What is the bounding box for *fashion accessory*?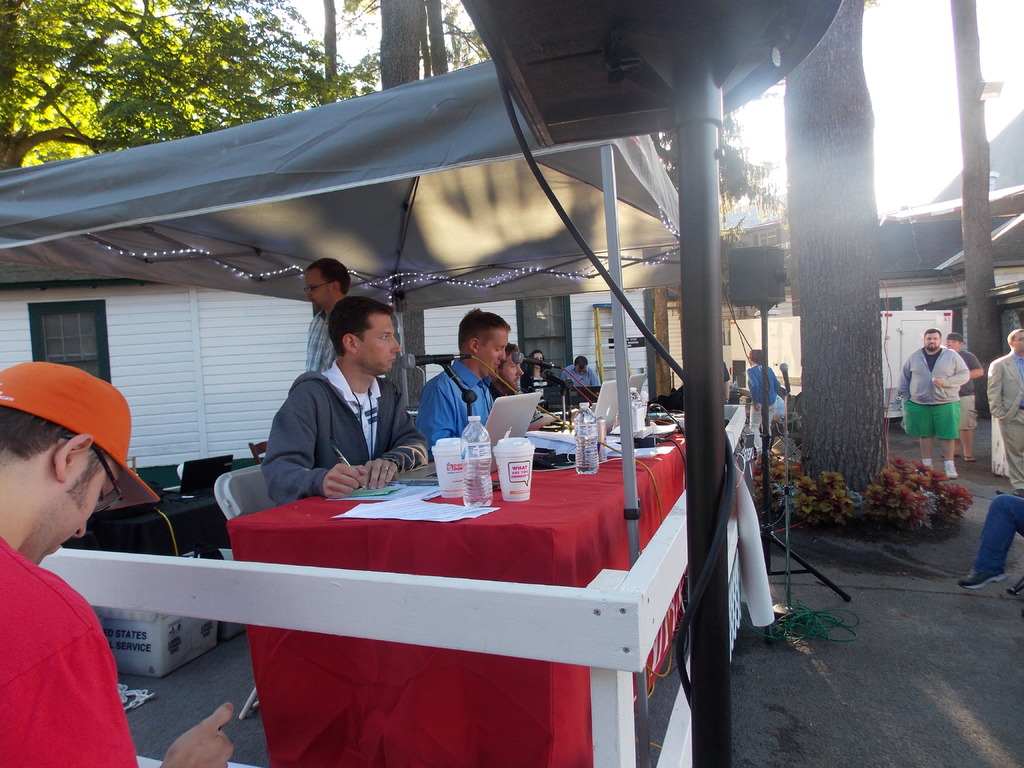
select_region(956, 564, 1009, 593).
